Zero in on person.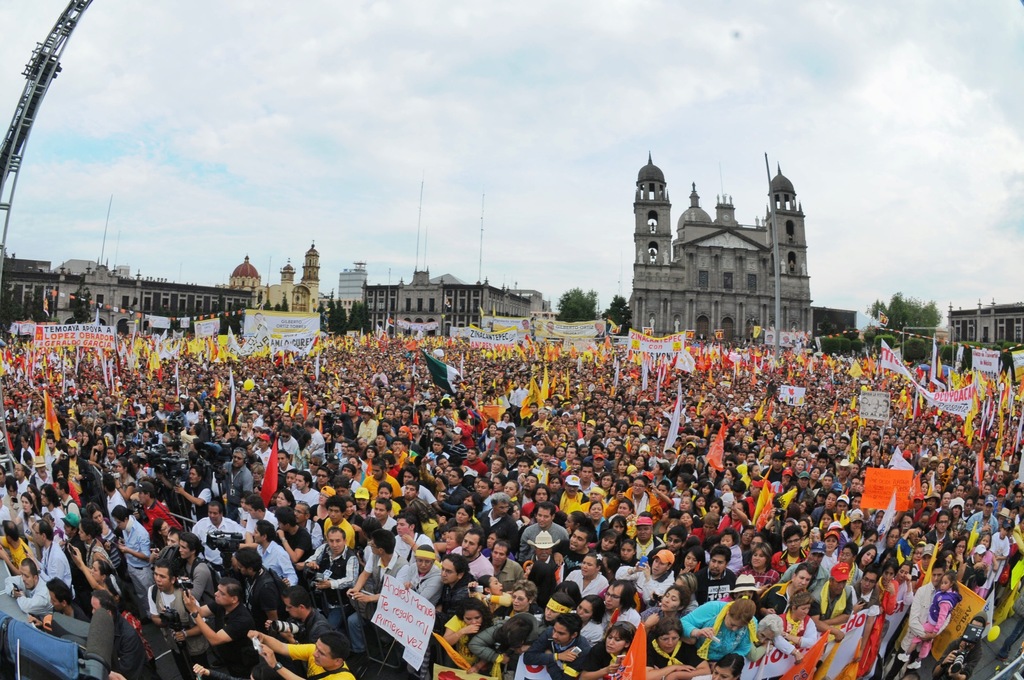
Zeroed in: [23, 522, 73, 587].
